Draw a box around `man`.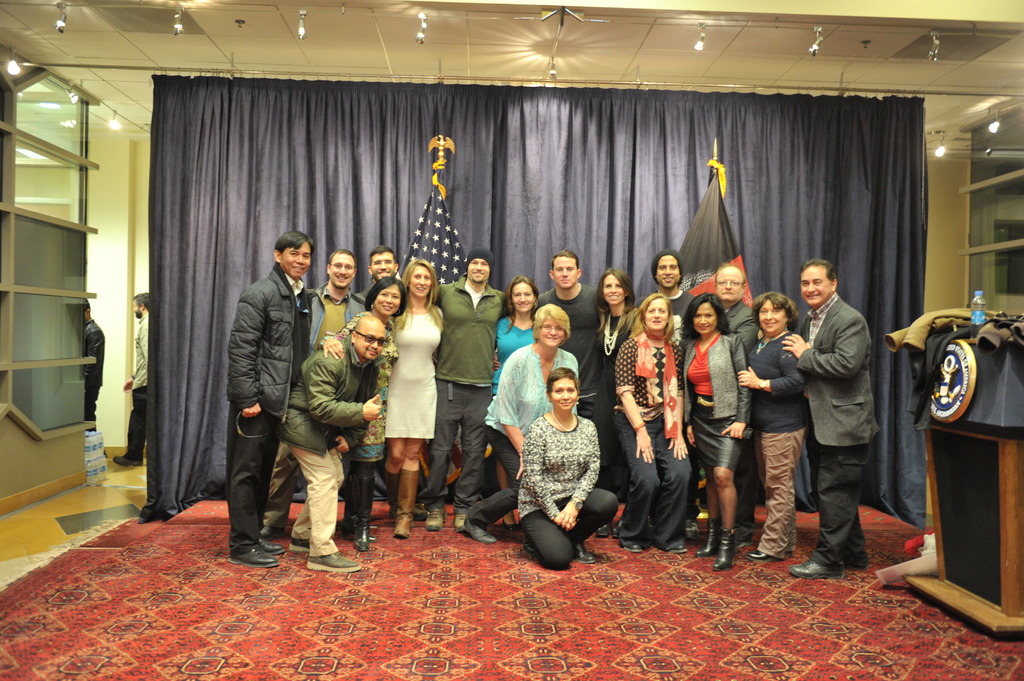
box=[712, 262, 761, 361].
